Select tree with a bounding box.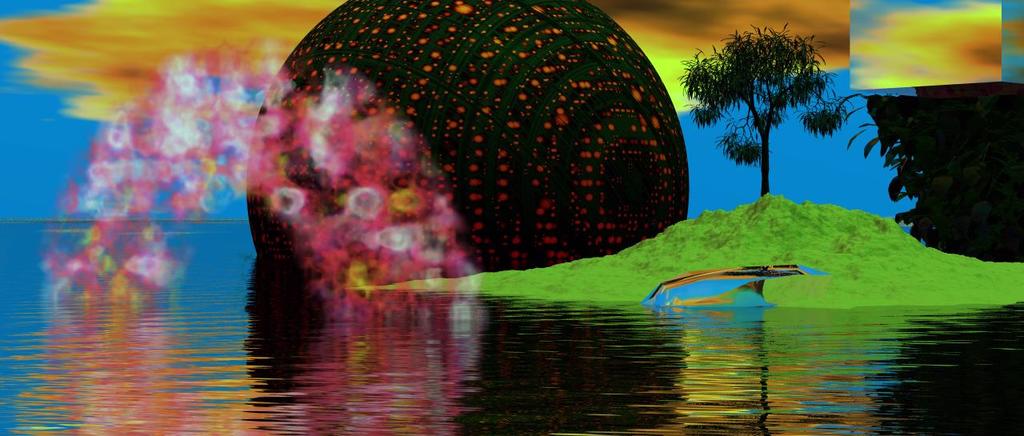
l=680, t=22, r=858, b=223.
